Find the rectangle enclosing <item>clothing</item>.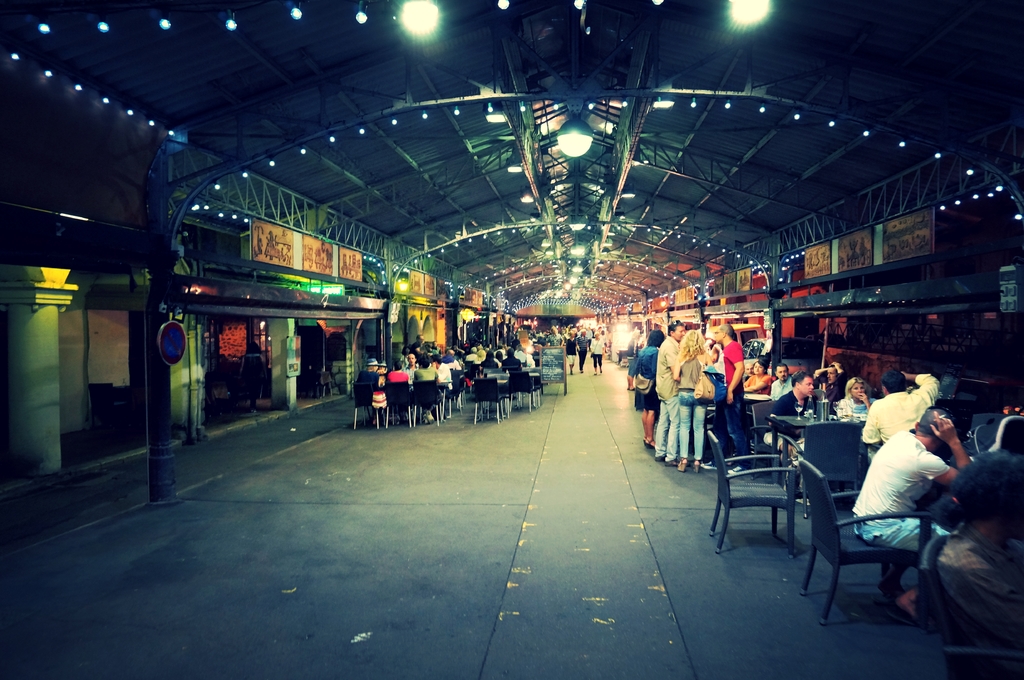
crop(501, 355, 522, 371).
